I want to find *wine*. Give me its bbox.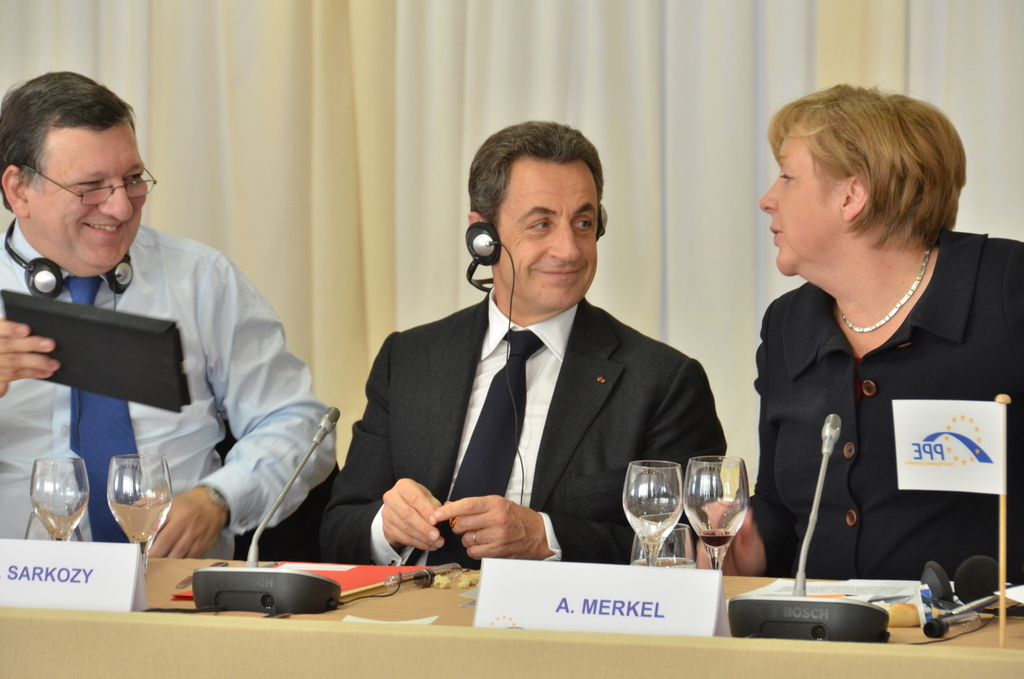
697:526:734:550.
